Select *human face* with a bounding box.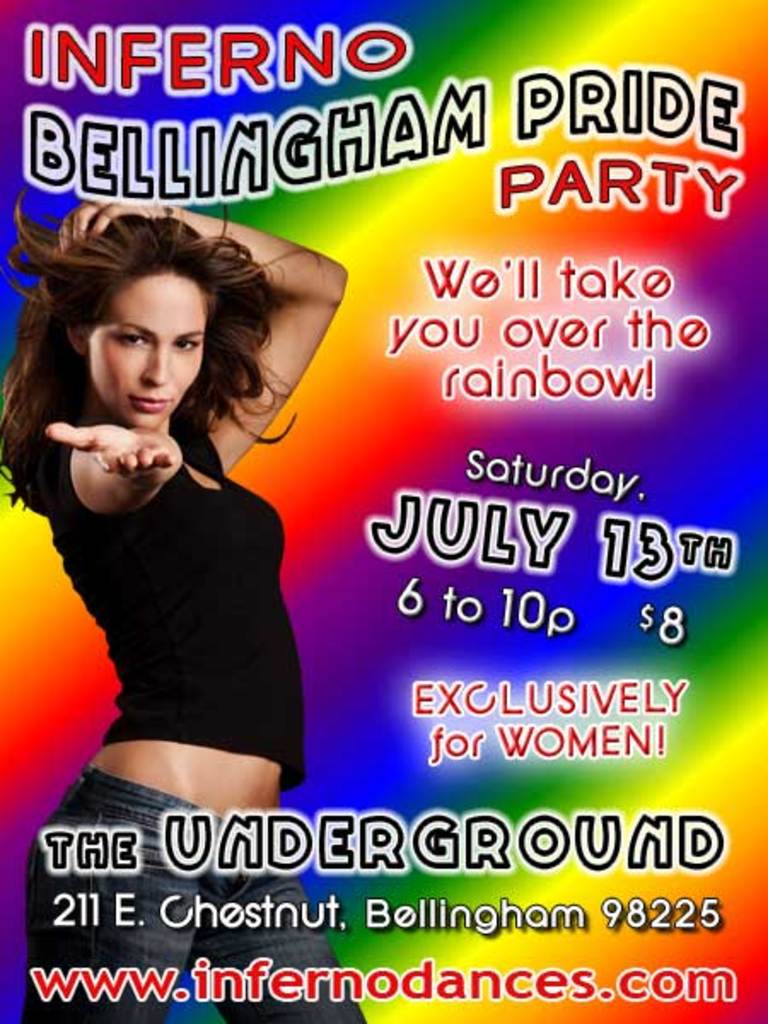
crop(79, 271, 207, 435).
